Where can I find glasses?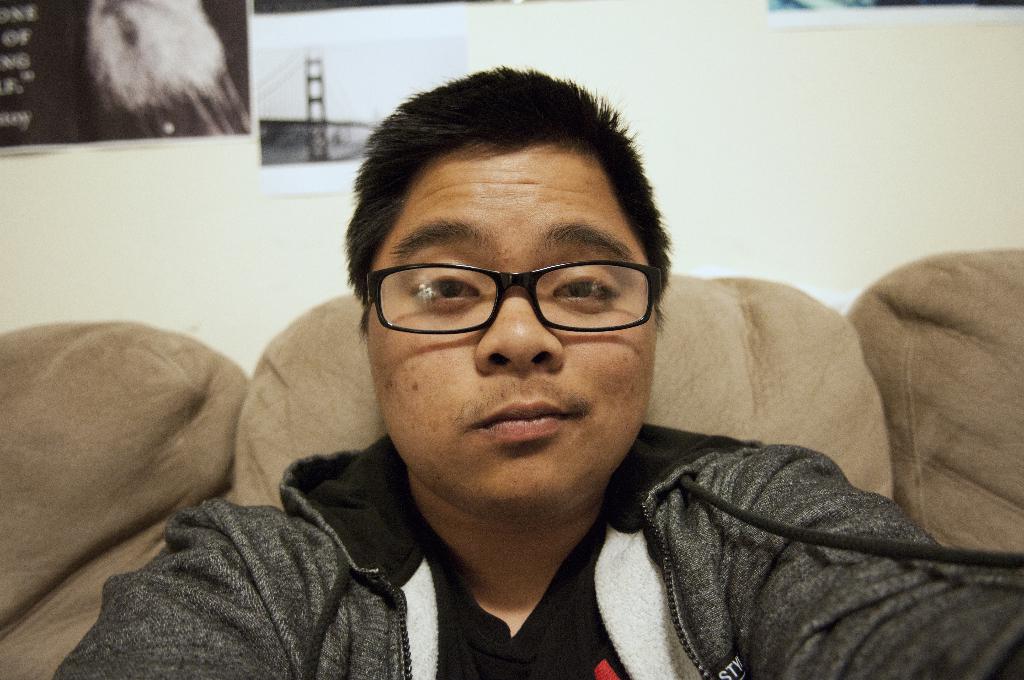
You can find it at l=355, t=261, r=661, b=330.
